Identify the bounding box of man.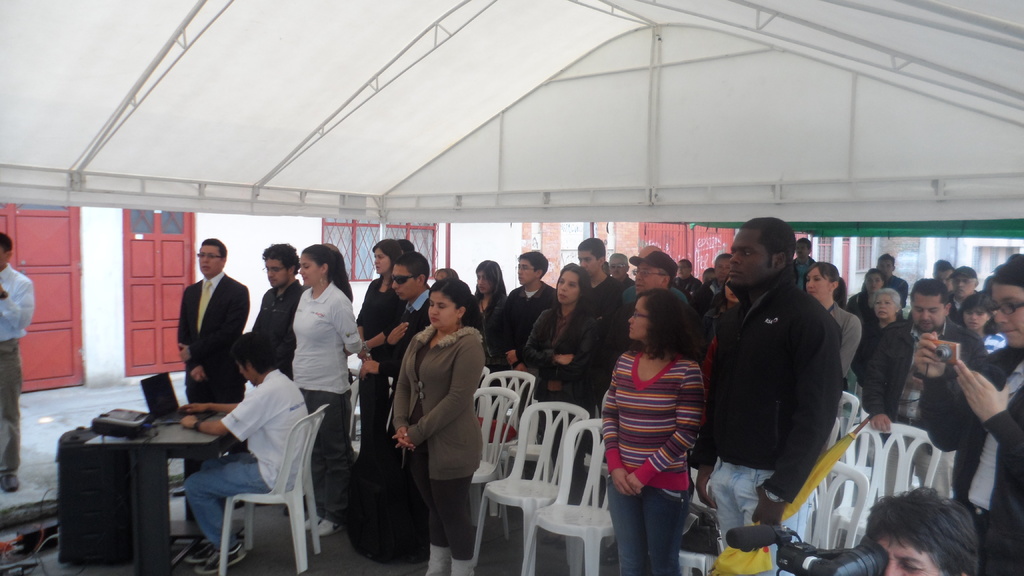
x1=913, y1=246, x2=1023, y2=575.
